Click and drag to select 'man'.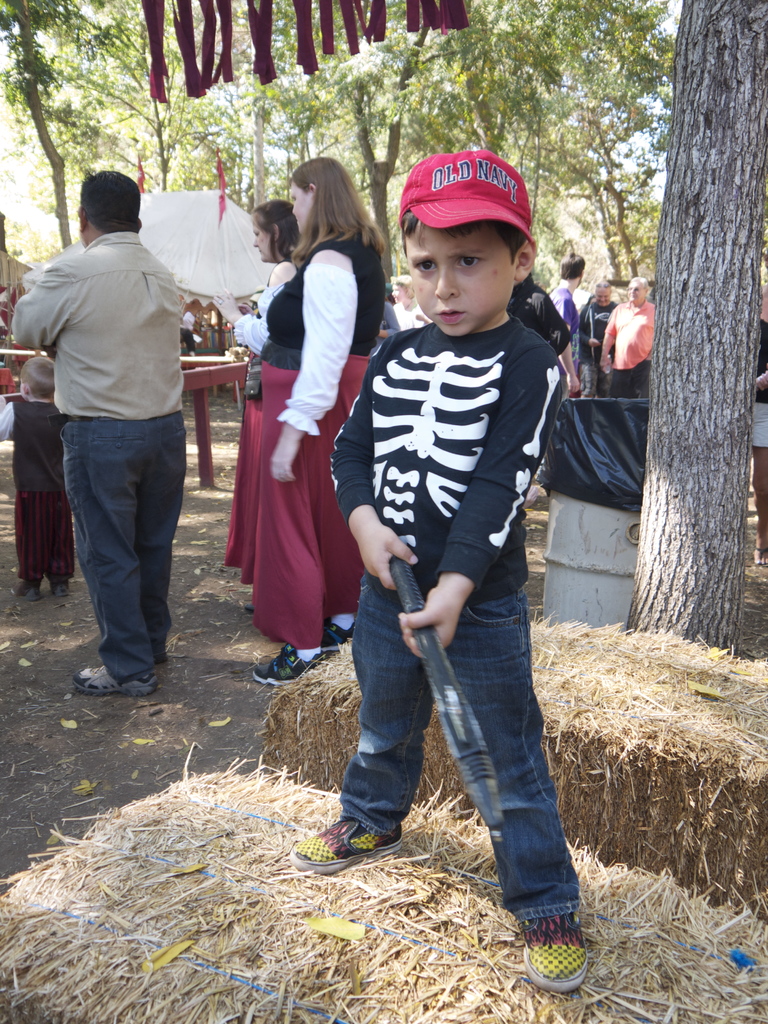
Selection: {"x1": 577, "y1": 277, "x2": 614, "y2": 394}.
